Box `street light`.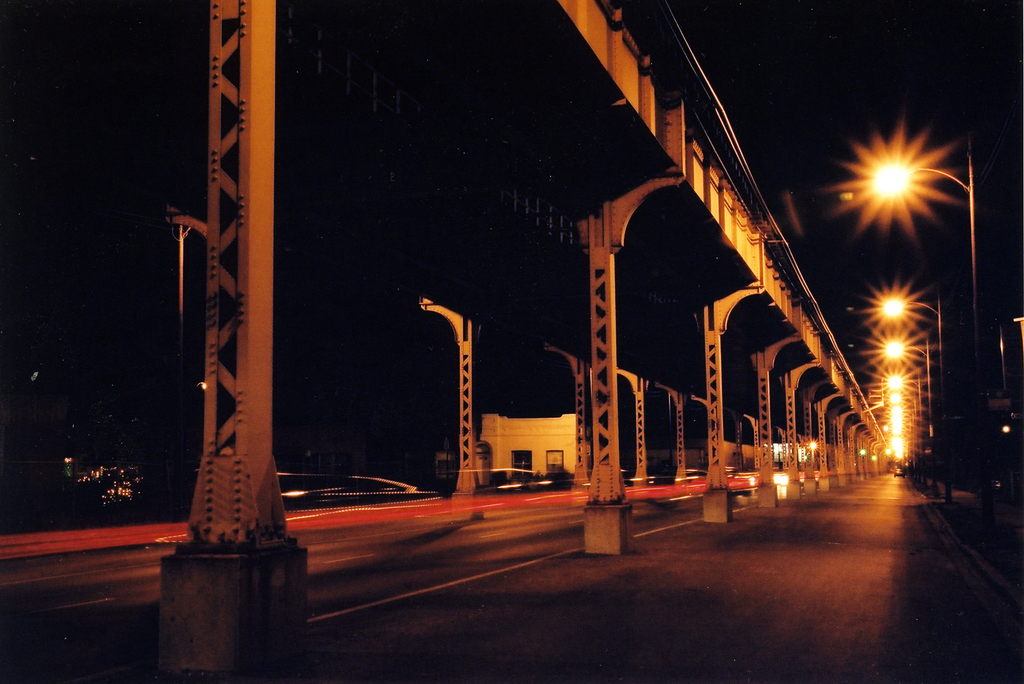
[x1=877, y1=331, x2=931, y2=490].
